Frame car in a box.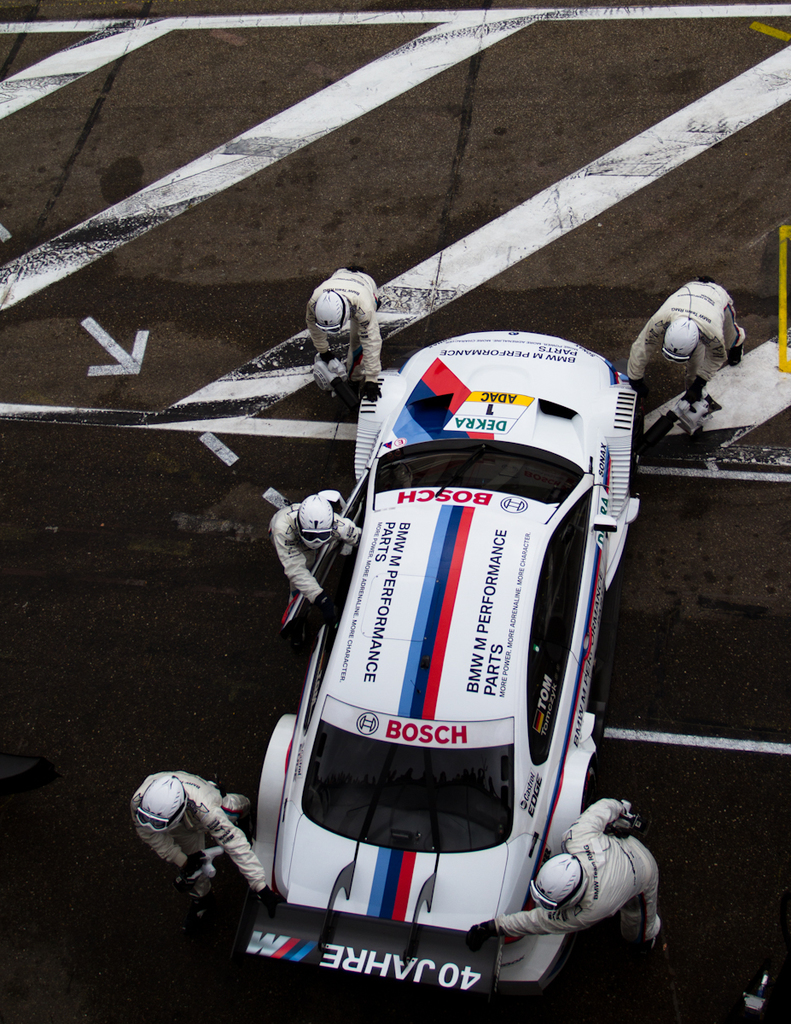
x1=255, y1=318, x2=649, y2=1004.
